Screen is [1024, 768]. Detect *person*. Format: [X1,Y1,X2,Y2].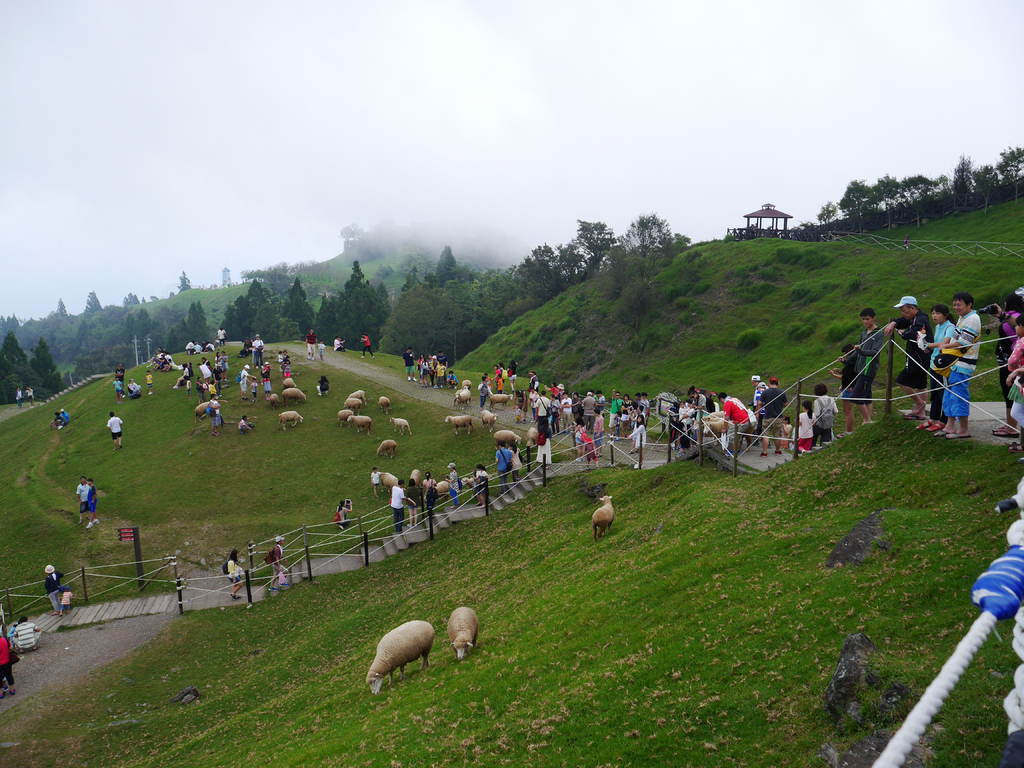
[104,412,124,454].
